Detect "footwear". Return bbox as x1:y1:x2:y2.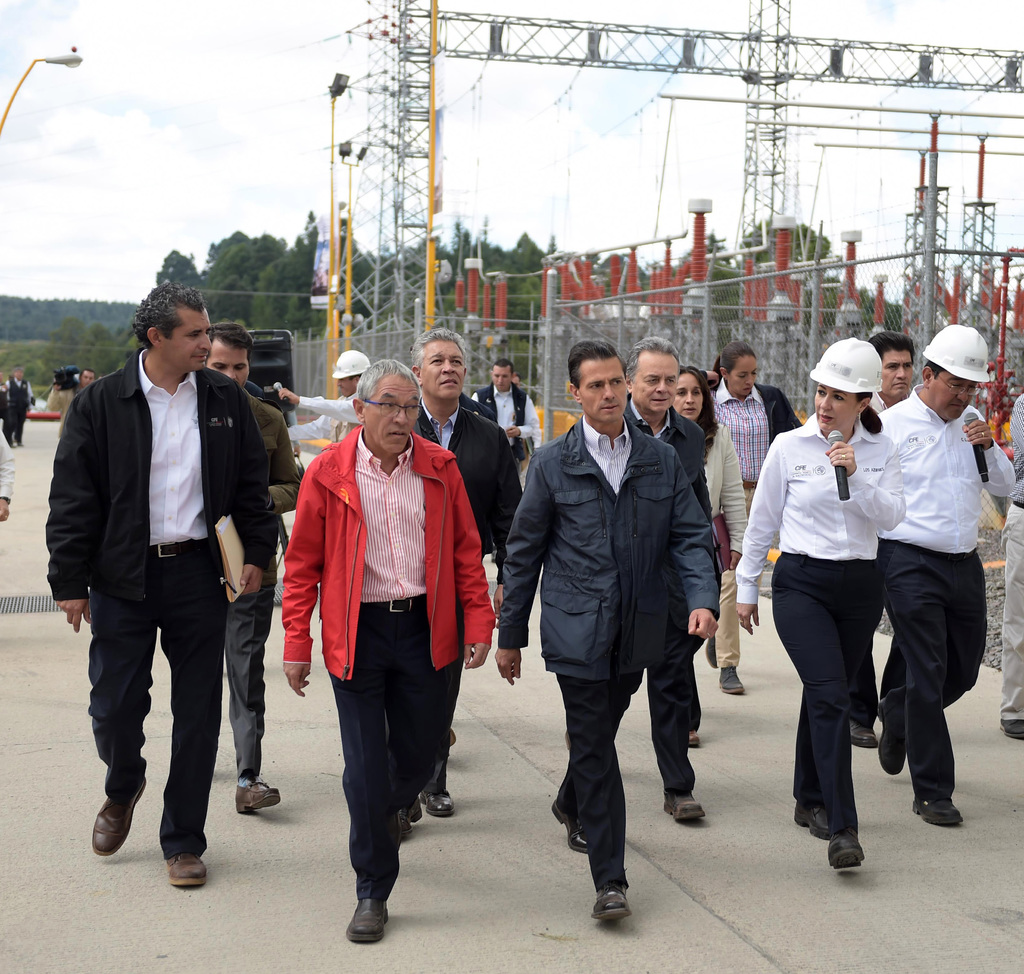
94:774:144:854.
